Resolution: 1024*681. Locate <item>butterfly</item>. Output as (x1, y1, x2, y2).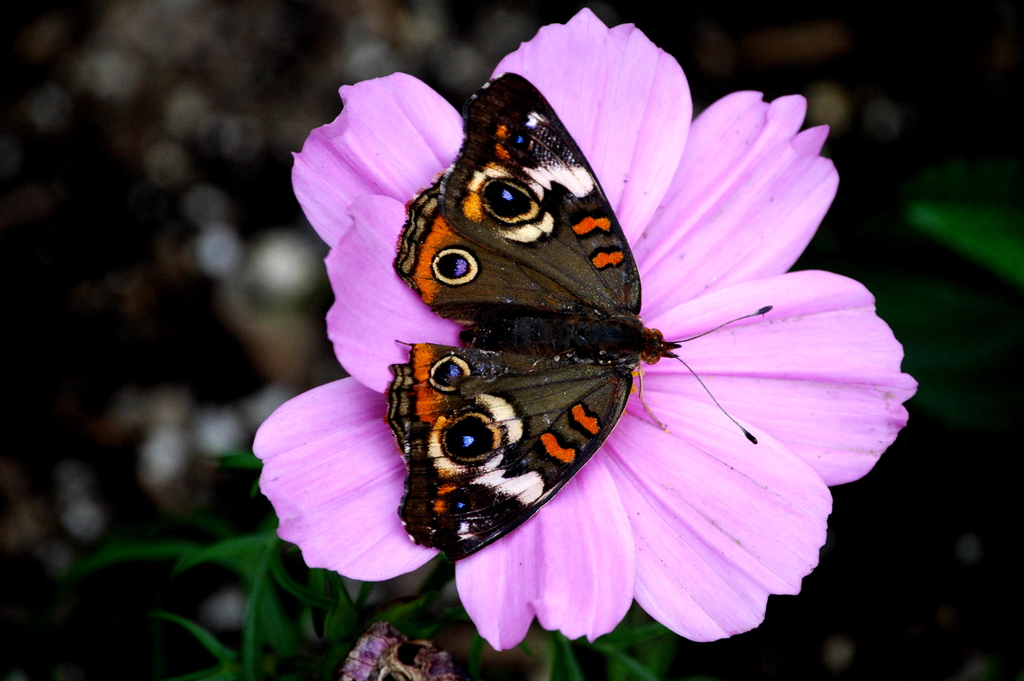
(382, 70, 774, 559).
